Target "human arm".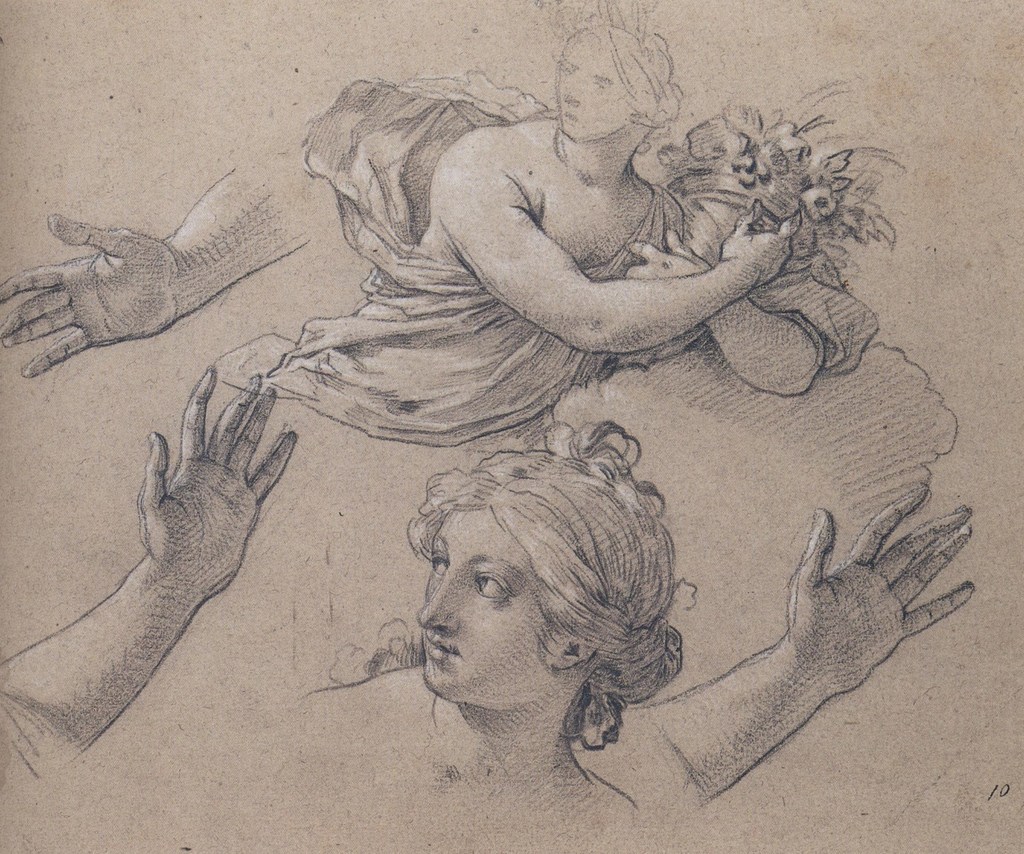
Target region: (0, 167, 305, 379).
